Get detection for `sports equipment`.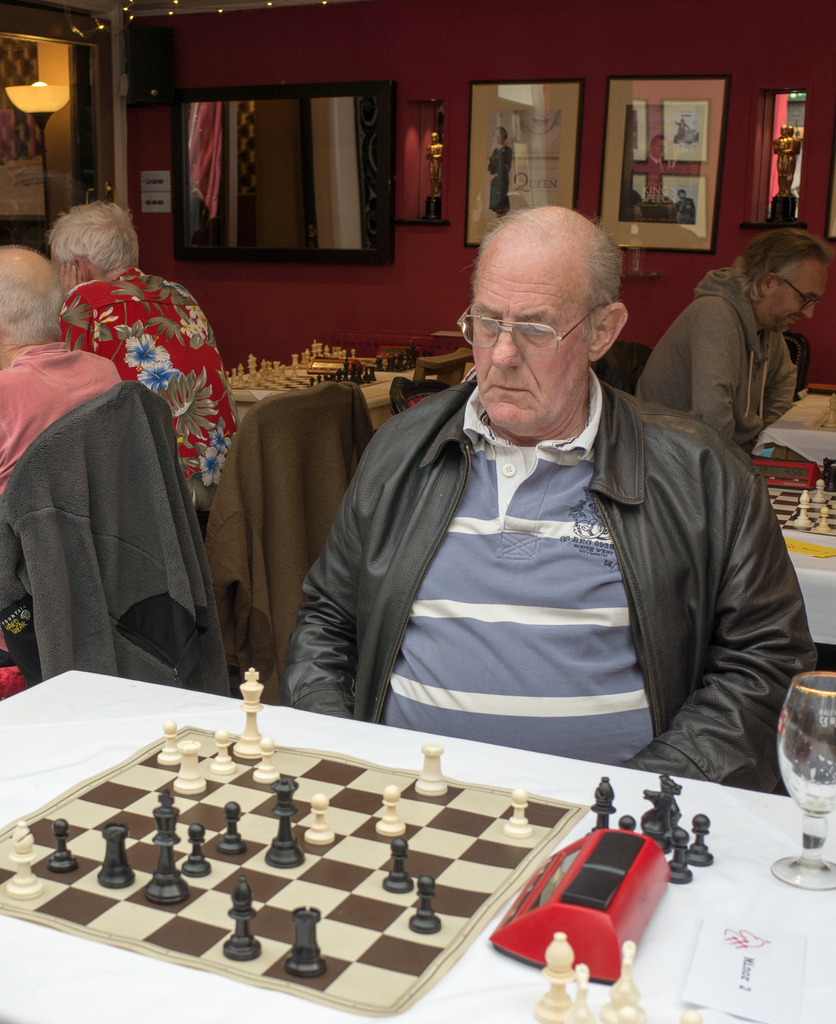
Detection: x1=376, y1=337, x2=427, y2=358.
